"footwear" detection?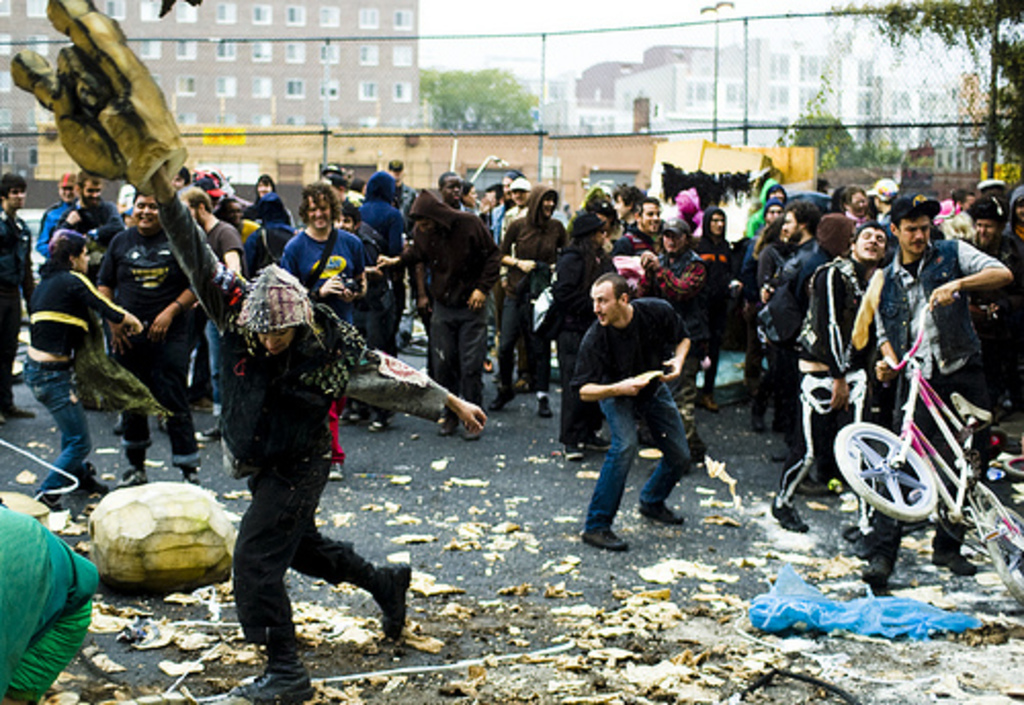
[x1=10, y1=410, x2=45, y2=422]
